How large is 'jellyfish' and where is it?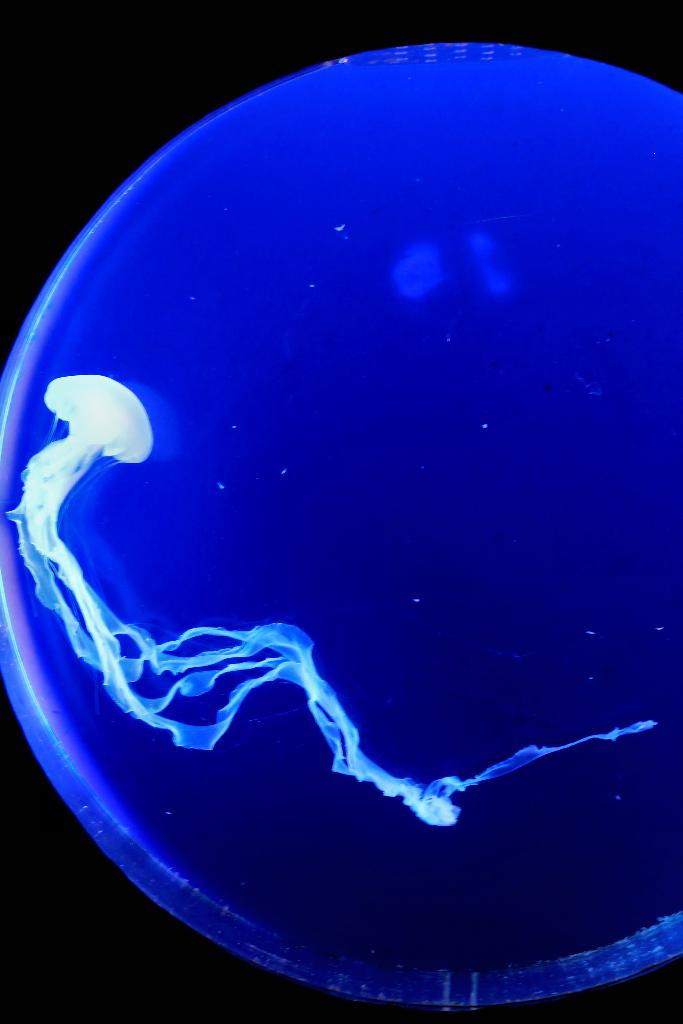
Bounding box: <bbox>67, 328, 682, 951</bbox>.
